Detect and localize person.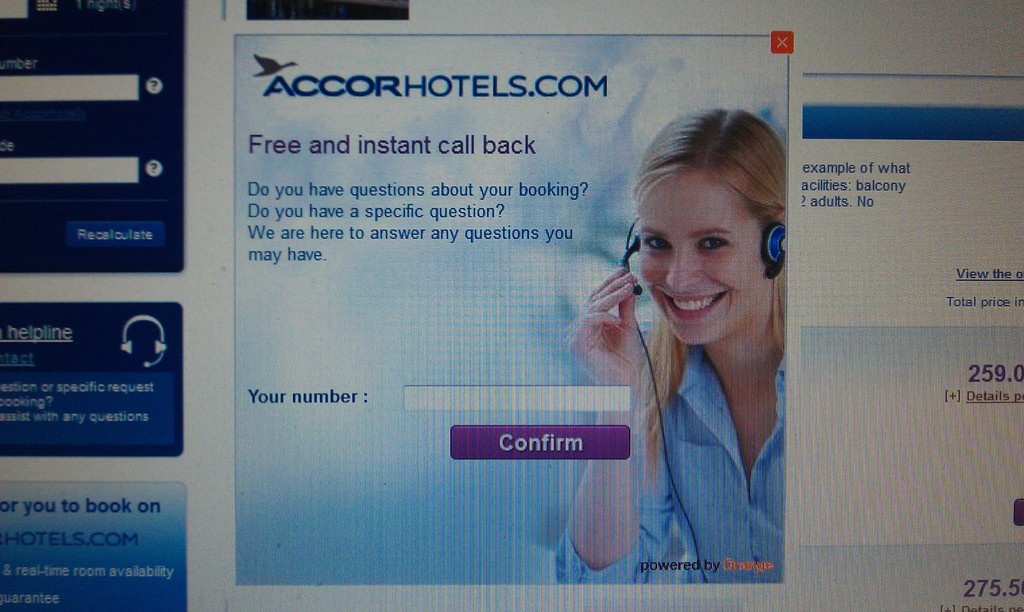
Localized at 556,108,790,584.
